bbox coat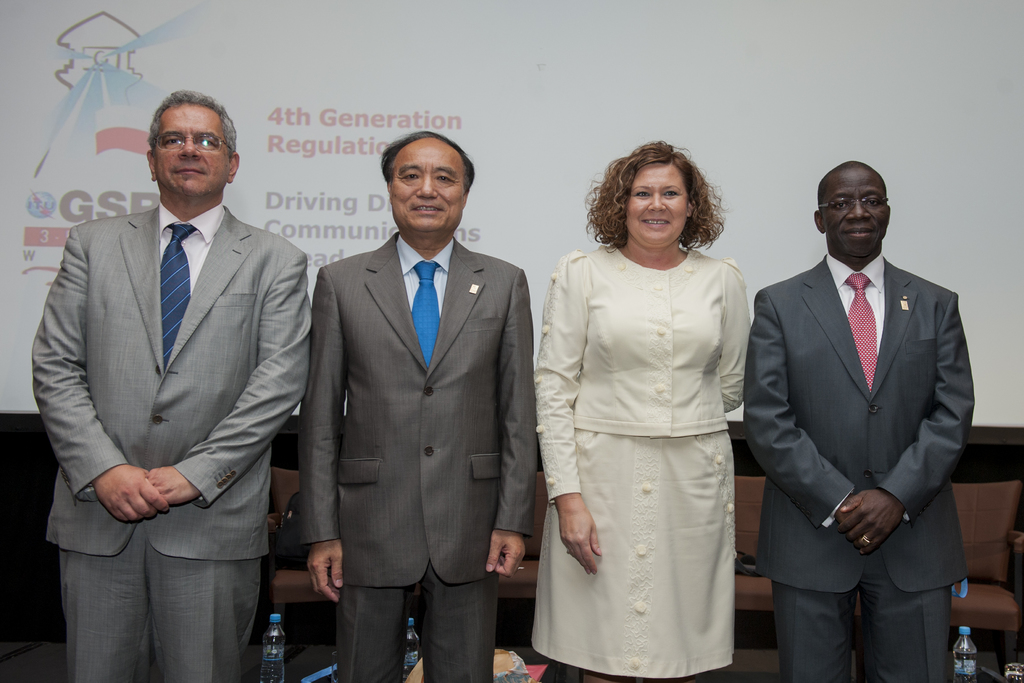
304 214 539 587
